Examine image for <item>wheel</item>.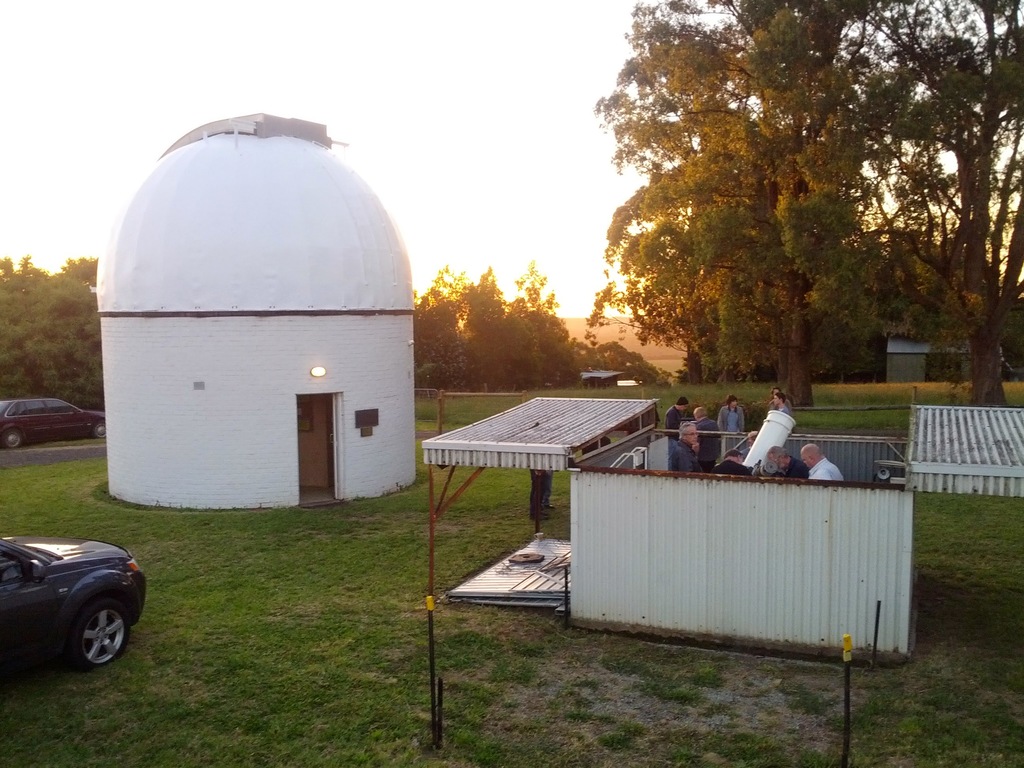
Examination result: bbox=[91, 417, 108, 438].
